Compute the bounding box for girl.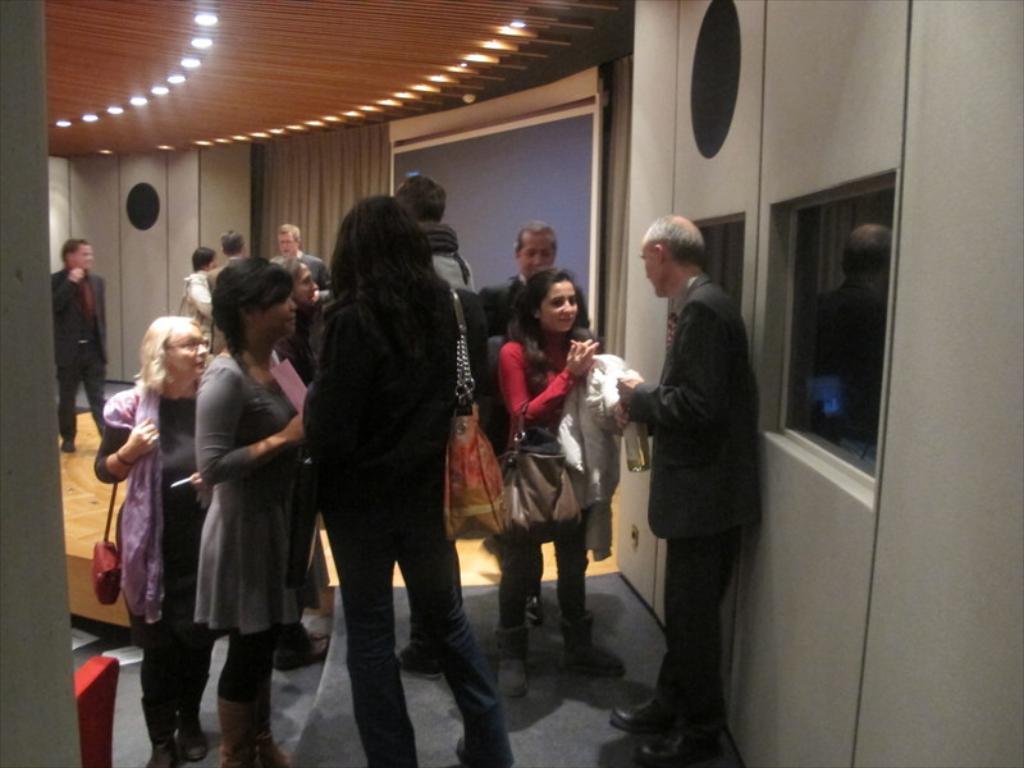
bbox=(306, 196, 515, 767).
